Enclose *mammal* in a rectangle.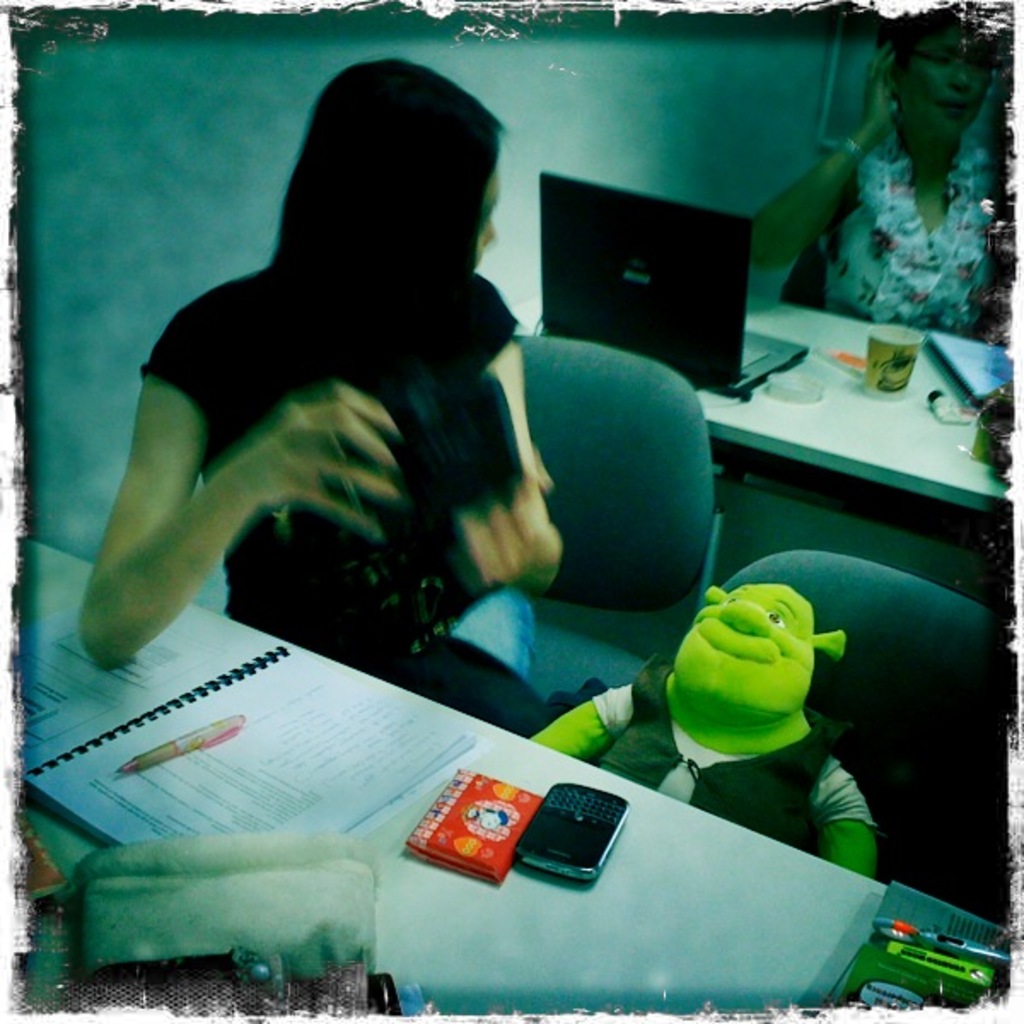
box=[72, 84, 616, 700].
